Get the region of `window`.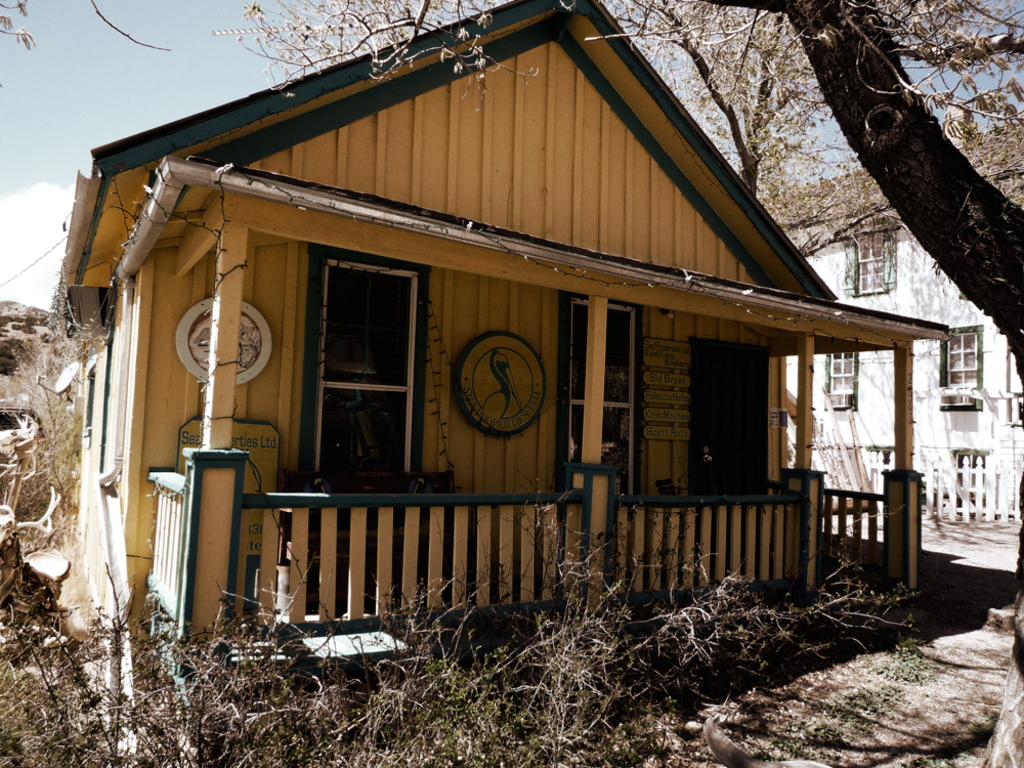
left=573, top=304, right=629, bottom=486.
